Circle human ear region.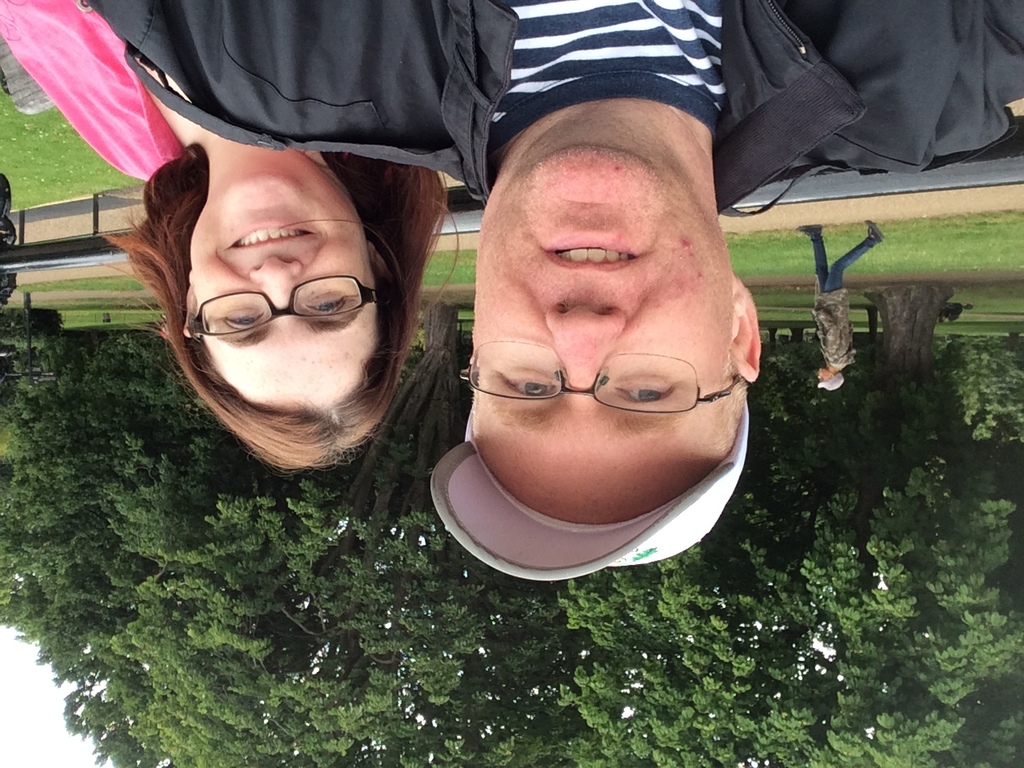
Region: 184/276/198/336.
